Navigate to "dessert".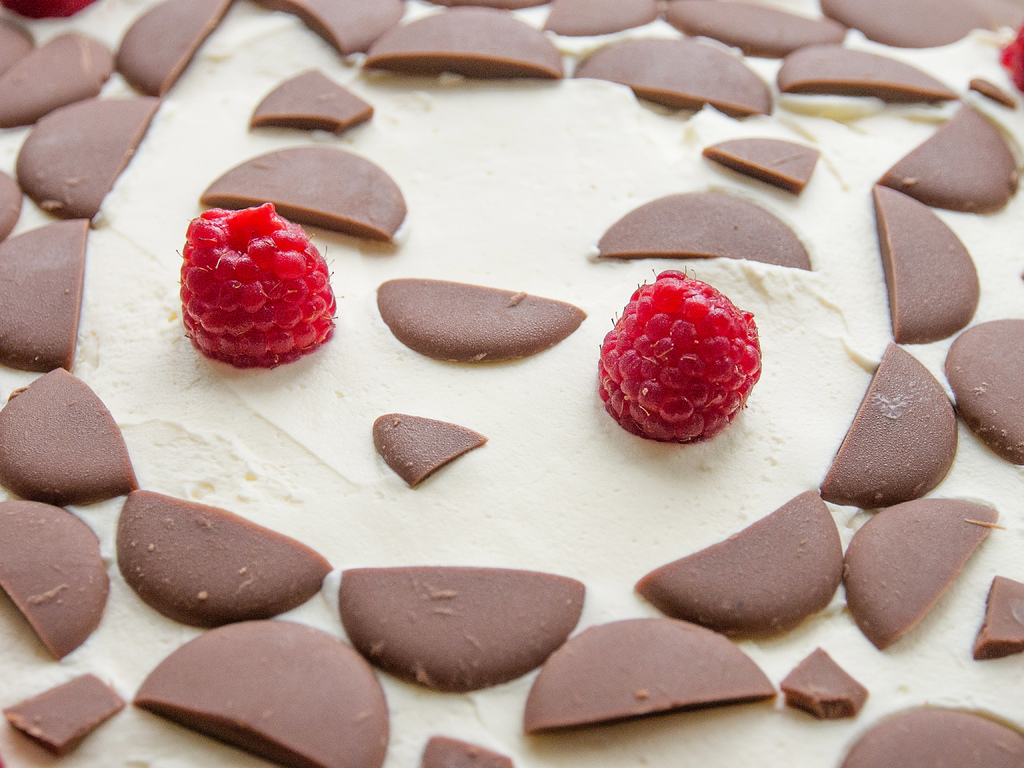
Navigation target: 589 260 765 445.
